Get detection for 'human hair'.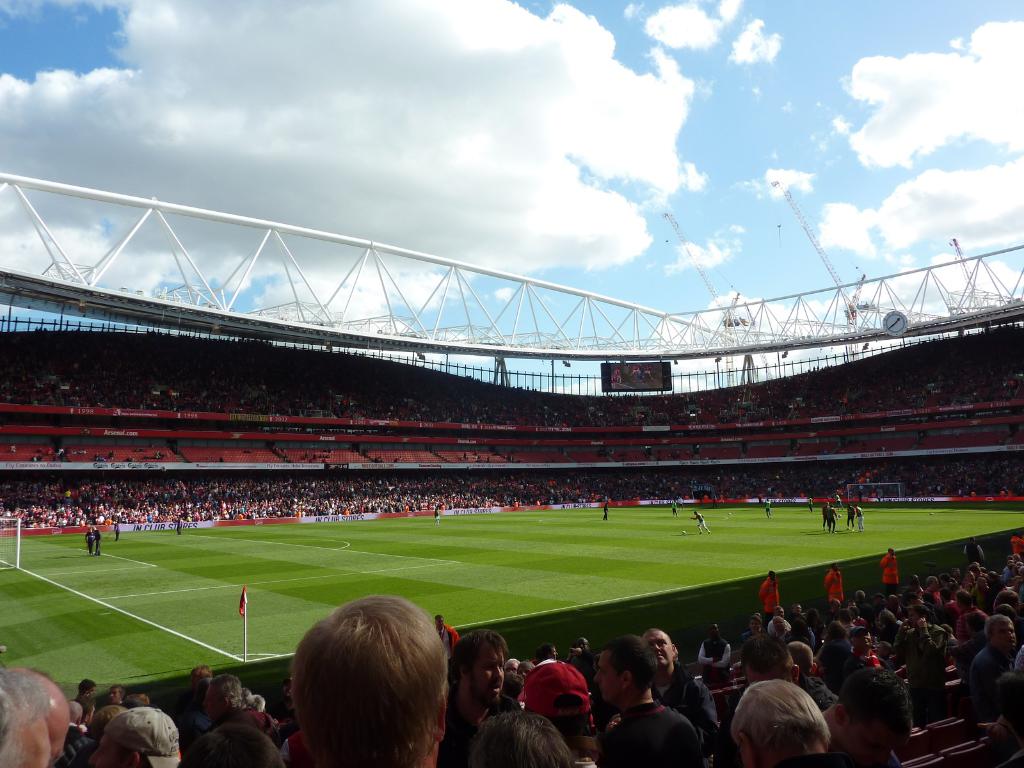
Detection: [x1=732, y1=681, x2=829, y2=767].
